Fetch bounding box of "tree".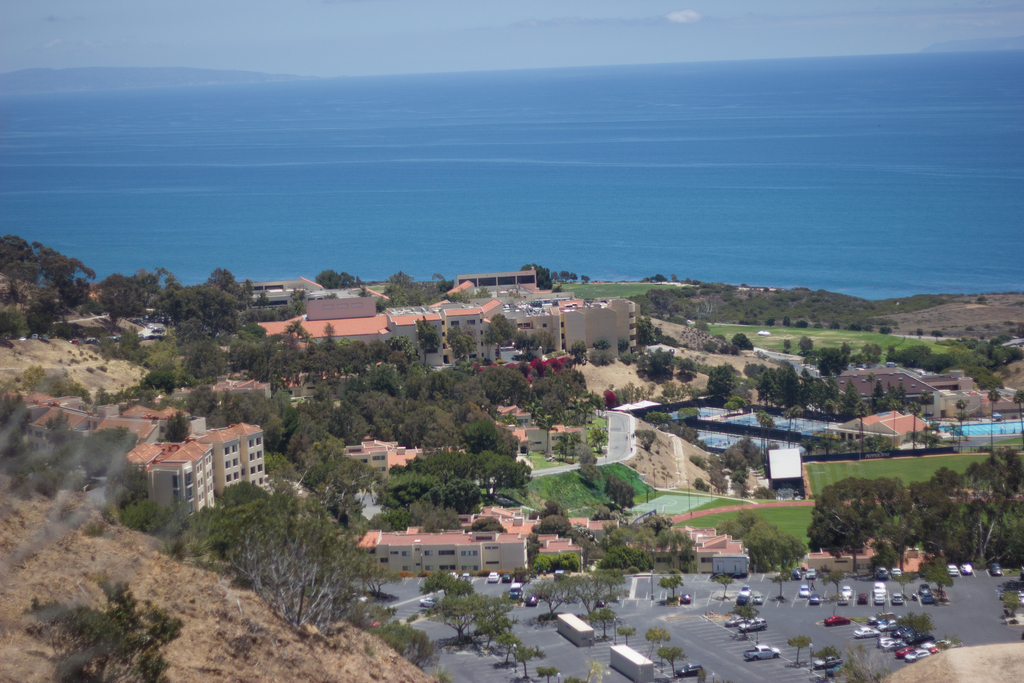
Bbox: (left=598, top=475, right=636, bottom=516).
